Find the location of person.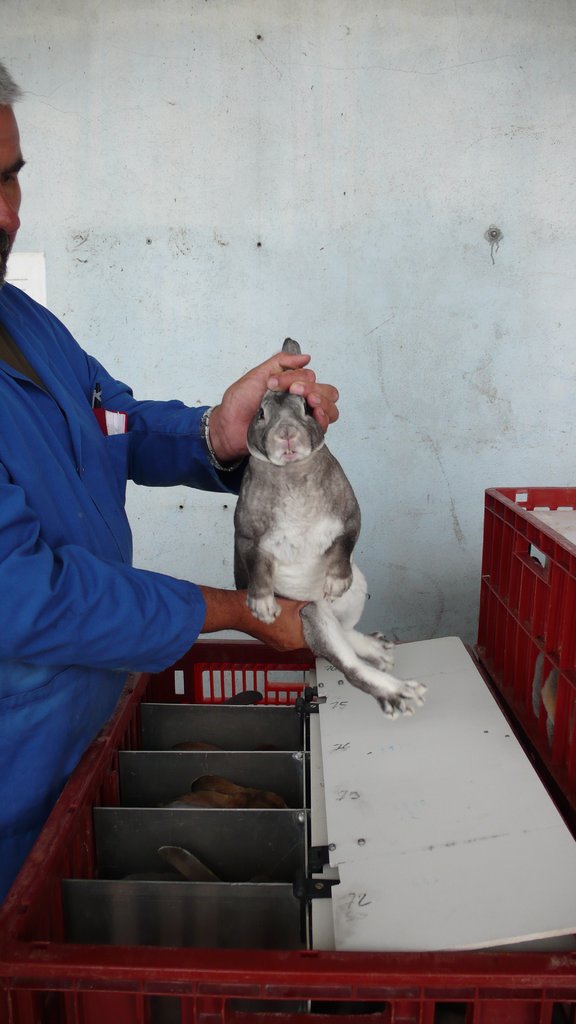
Location: box=[0, 51, 337, 890].
